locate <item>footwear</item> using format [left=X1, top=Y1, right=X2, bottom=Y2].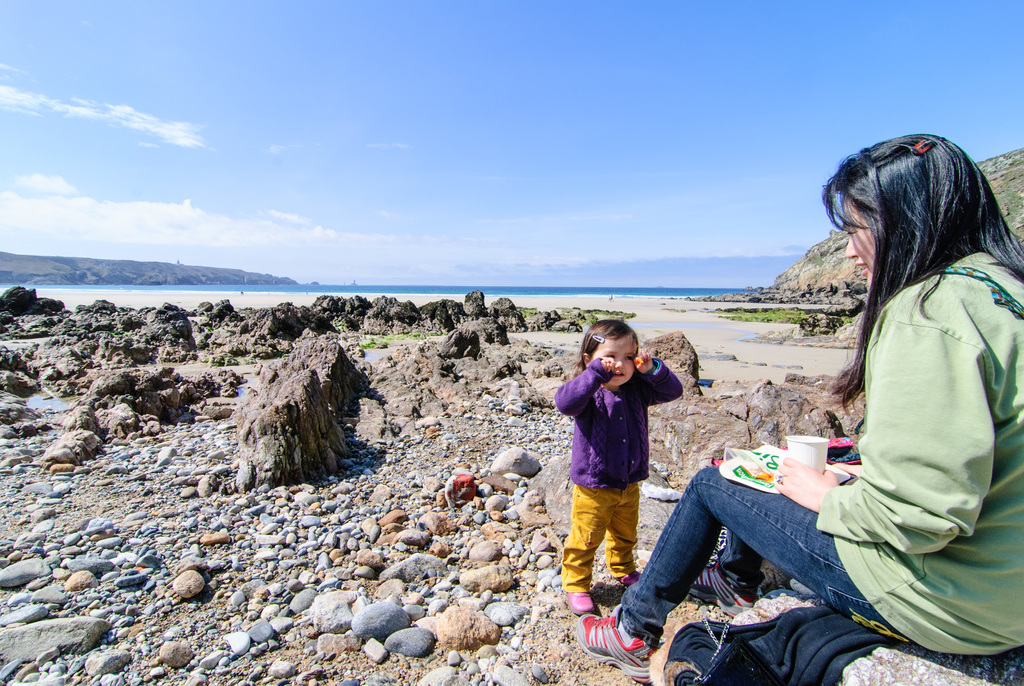
[left=691, top=557, right=756, bottom=614].
